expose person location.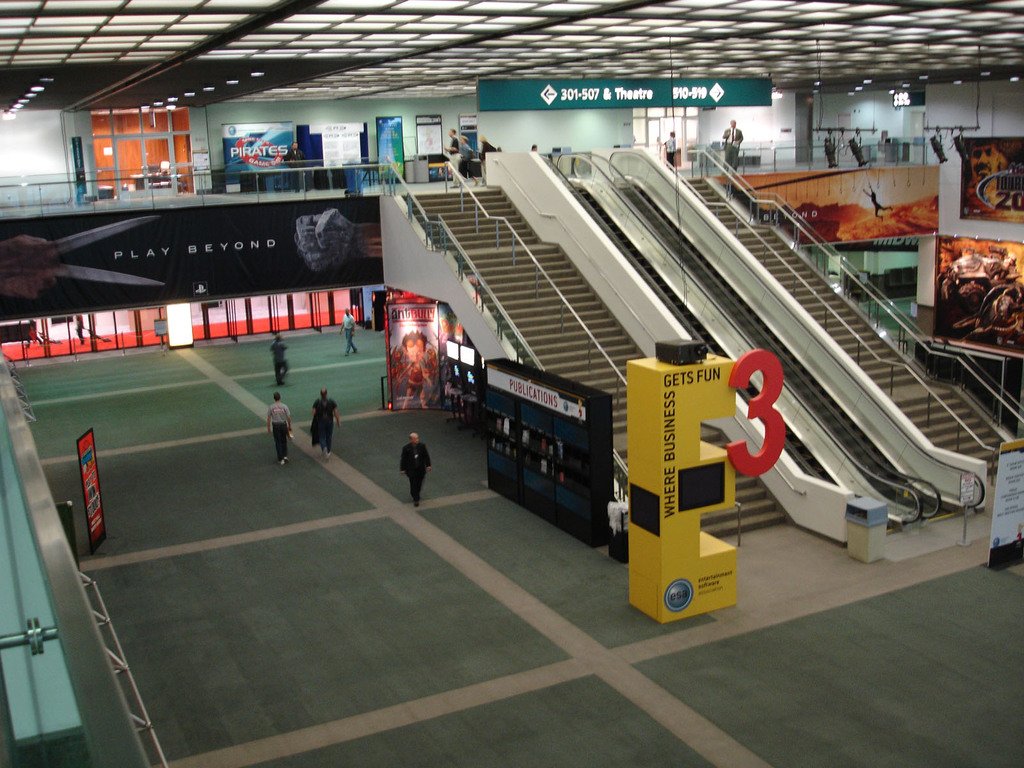
Exposed at bbox=(334, 302, 359, 360).
